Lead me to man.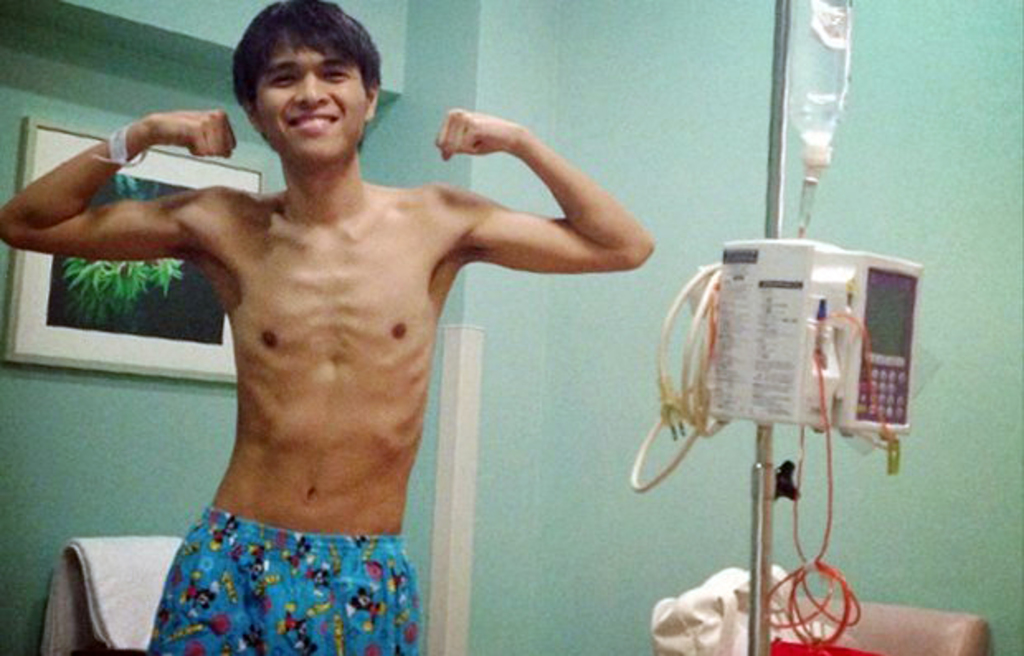
Lead to bbox=[53, 25, 682, 655].
